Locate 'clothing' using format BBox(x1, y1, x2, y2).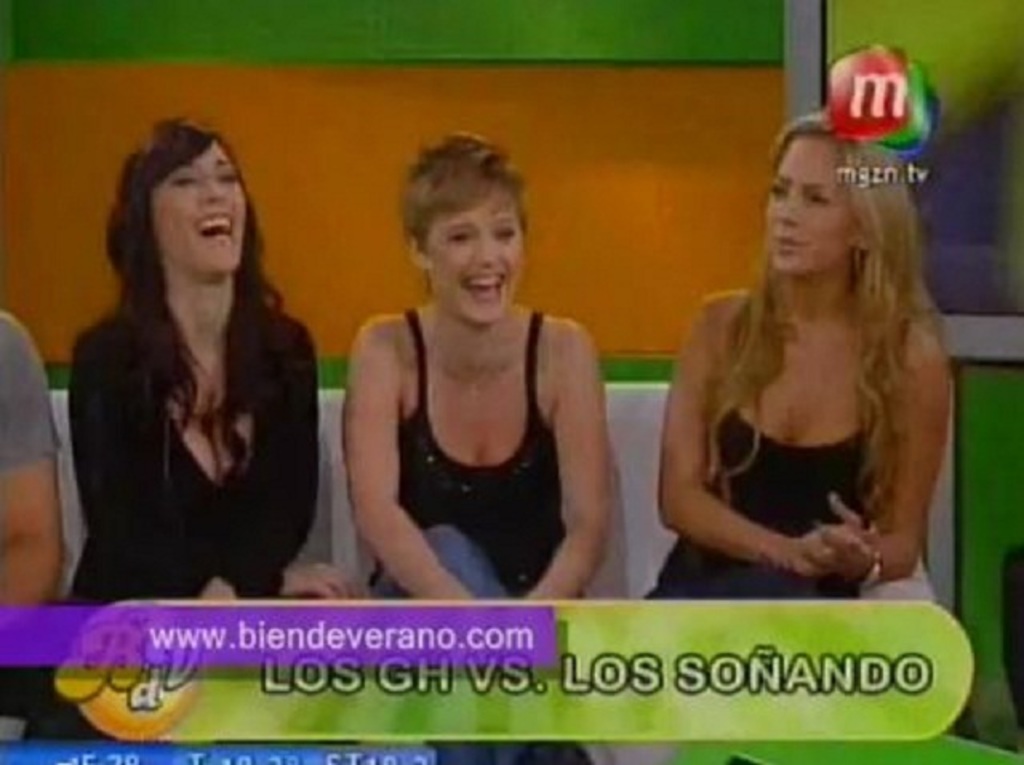
BBox(634, 298, 962, 722).
